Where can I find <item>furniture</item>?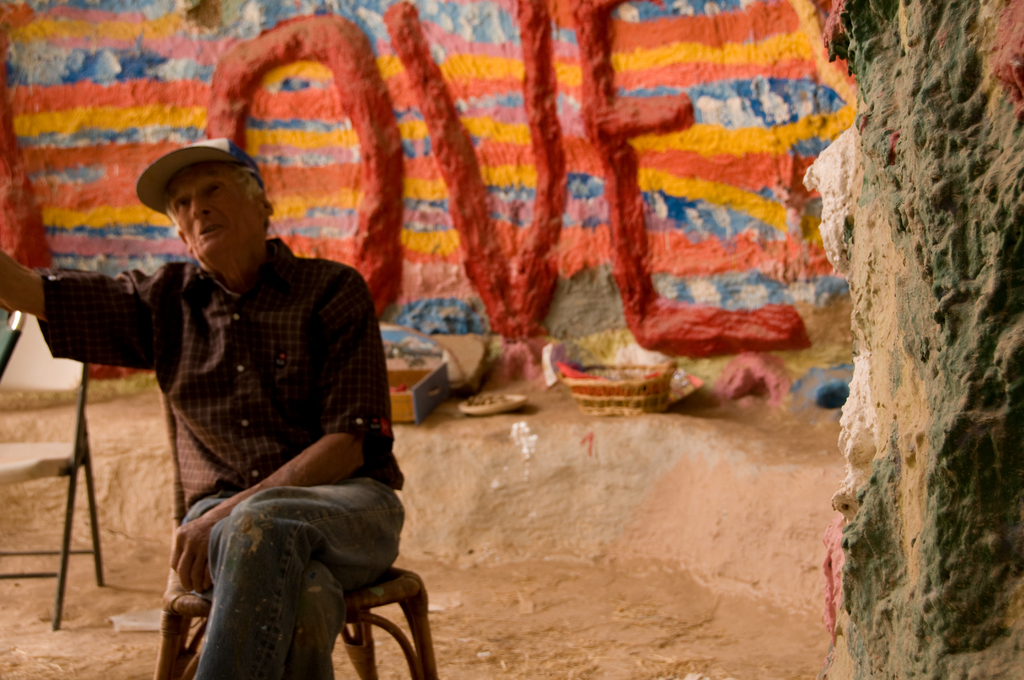
You can find it at [151,380,438,679].
